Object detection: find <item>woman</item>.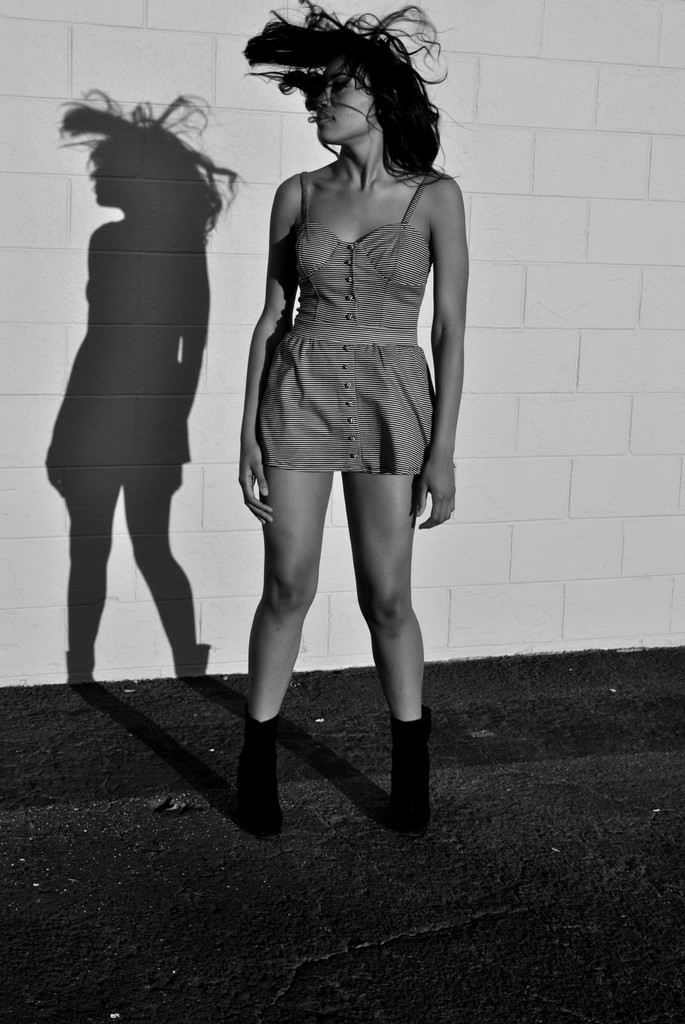
box=[207, 0, 478, 812].
